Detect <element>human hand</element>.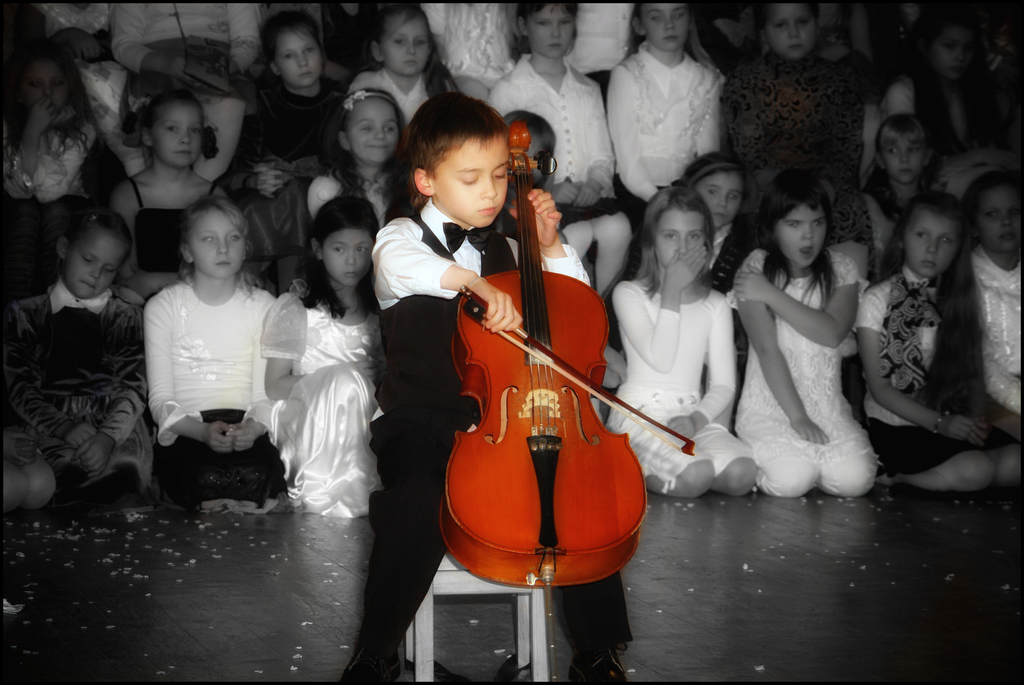
Detected at crop(548, 180, 584, 204).
